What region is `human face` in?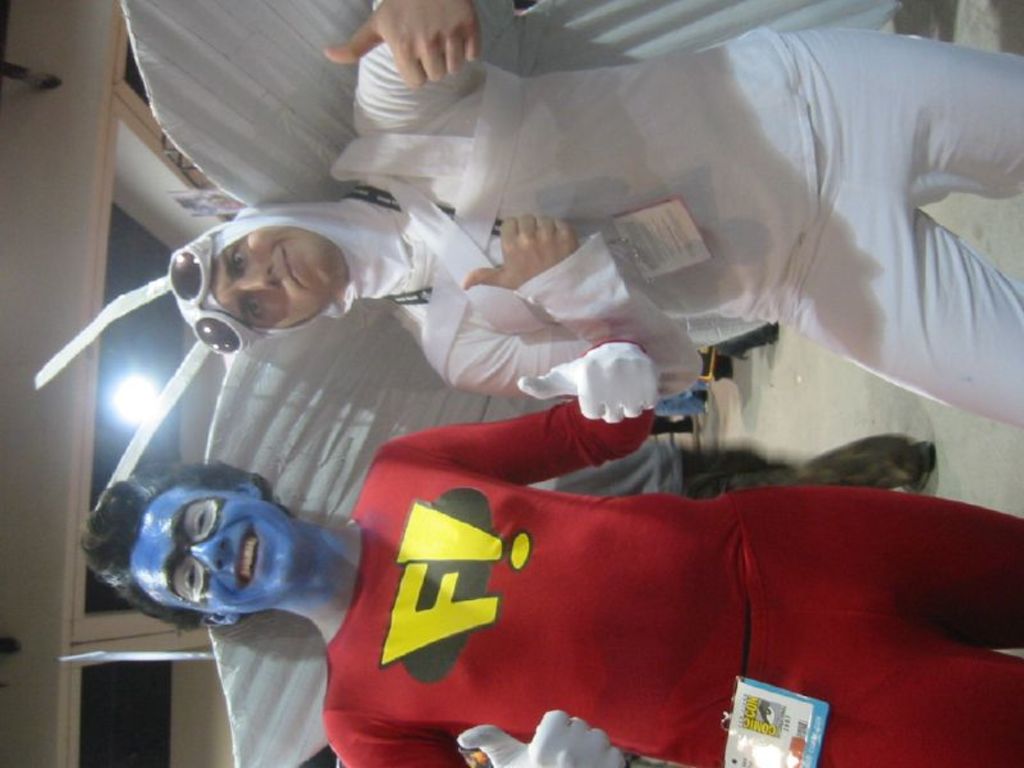
212 233 337 326.
